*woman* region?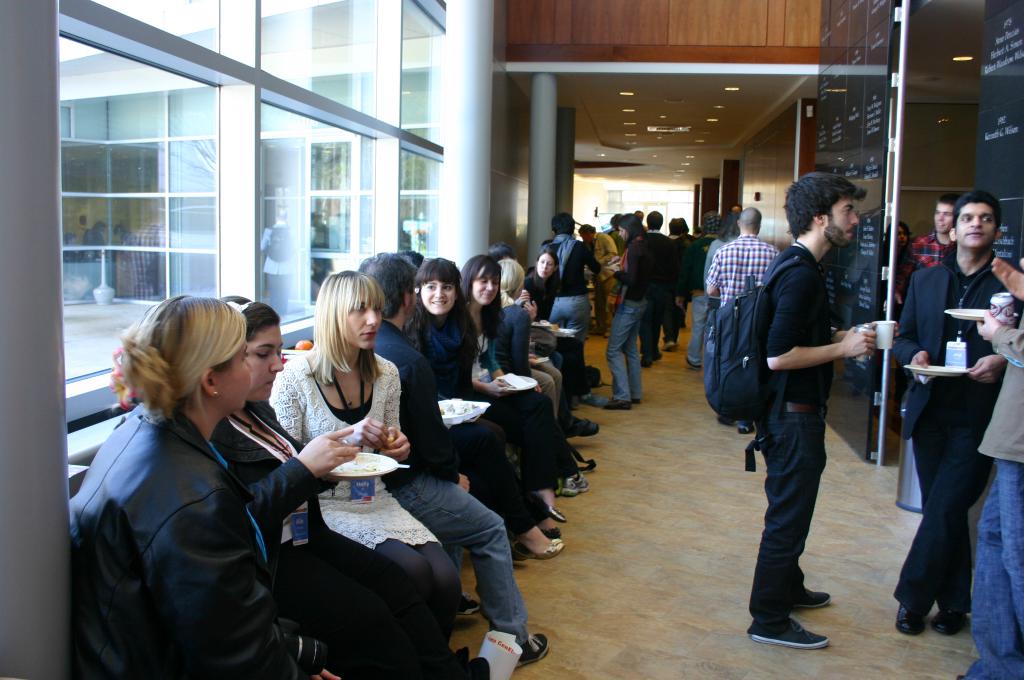
bbox(209, 287, 505, 679)
